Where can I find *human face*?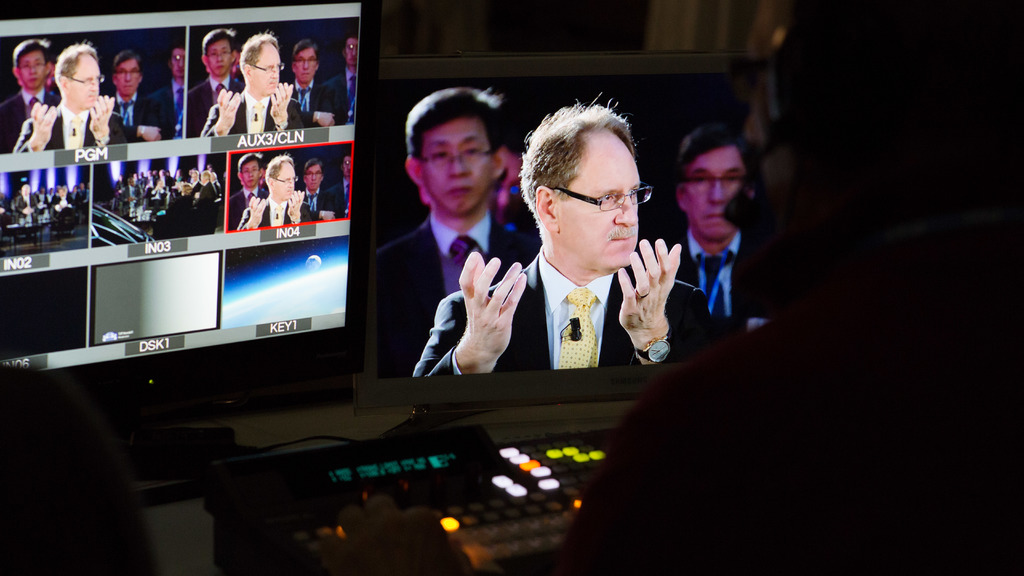
You can find it at [345,38,356,66].
